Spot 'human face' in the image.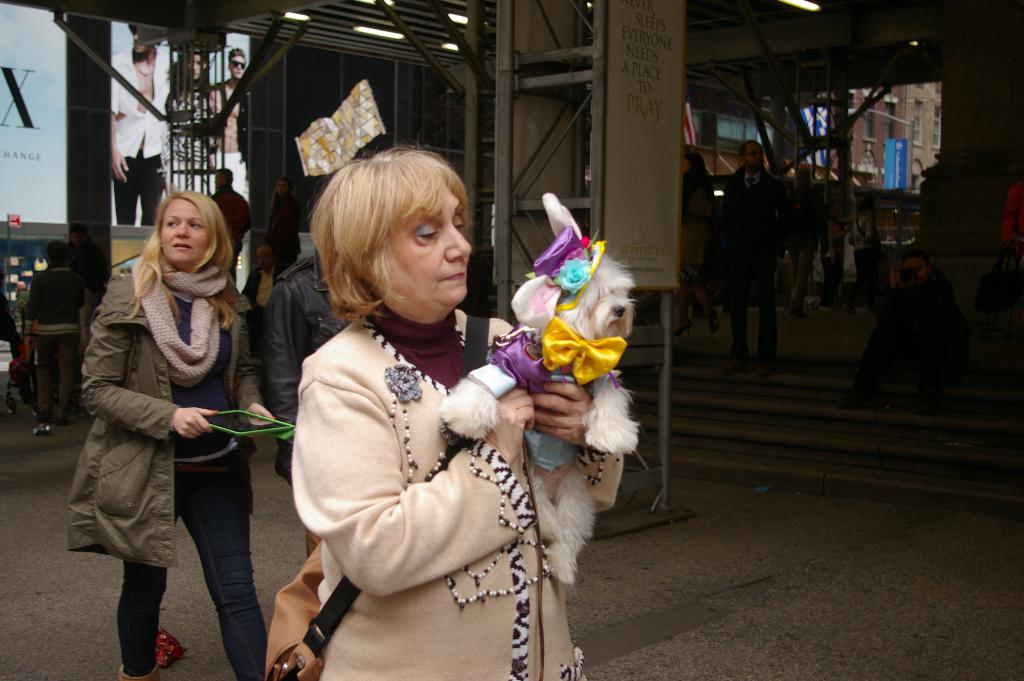
'human face' found at select_region(384, 183, 473, 302).
